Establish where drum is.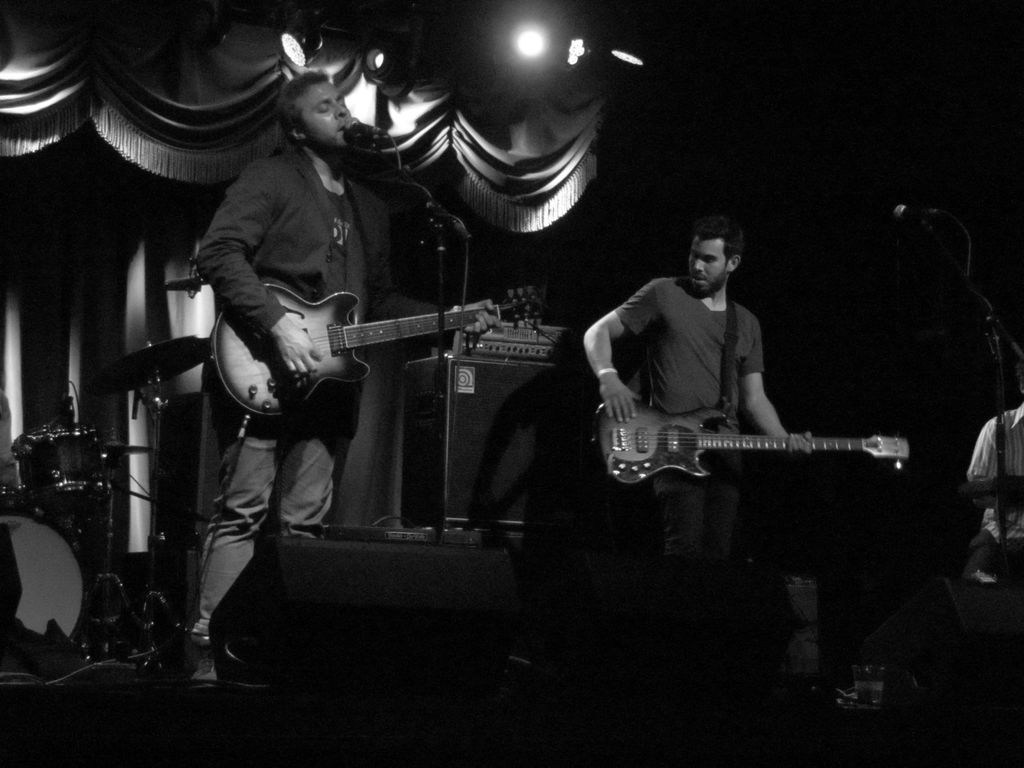
Established at select_region(0, 515, 86, 641).
